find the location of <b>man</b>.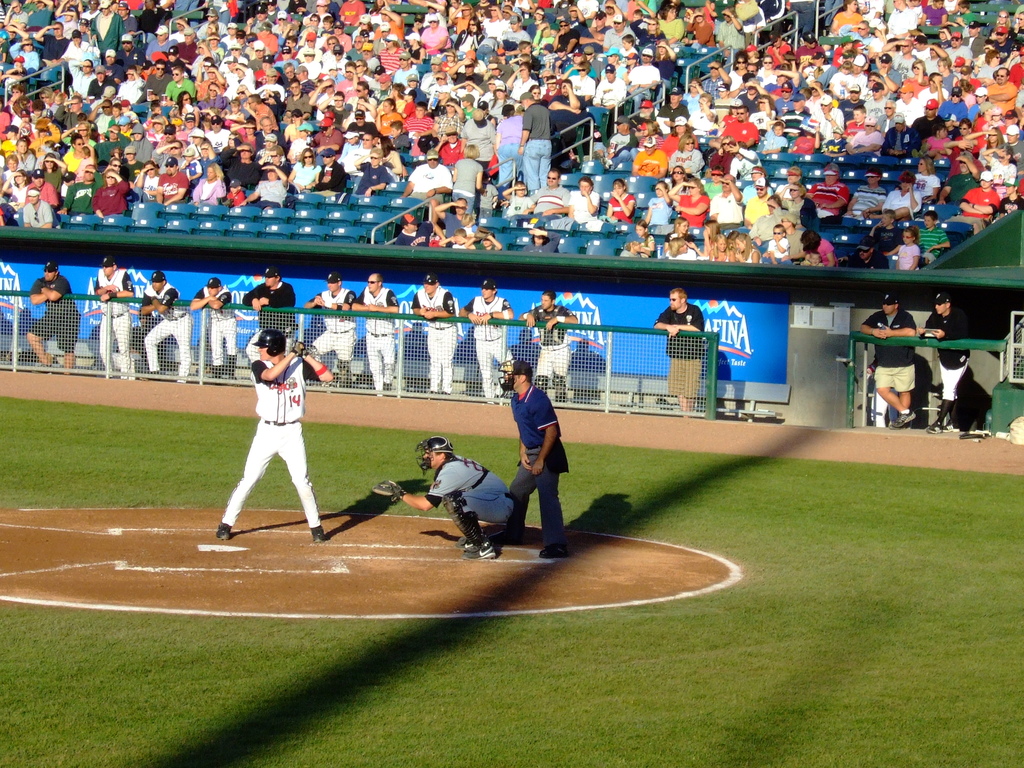
Location: BBox(56, 93, 88, 131).
